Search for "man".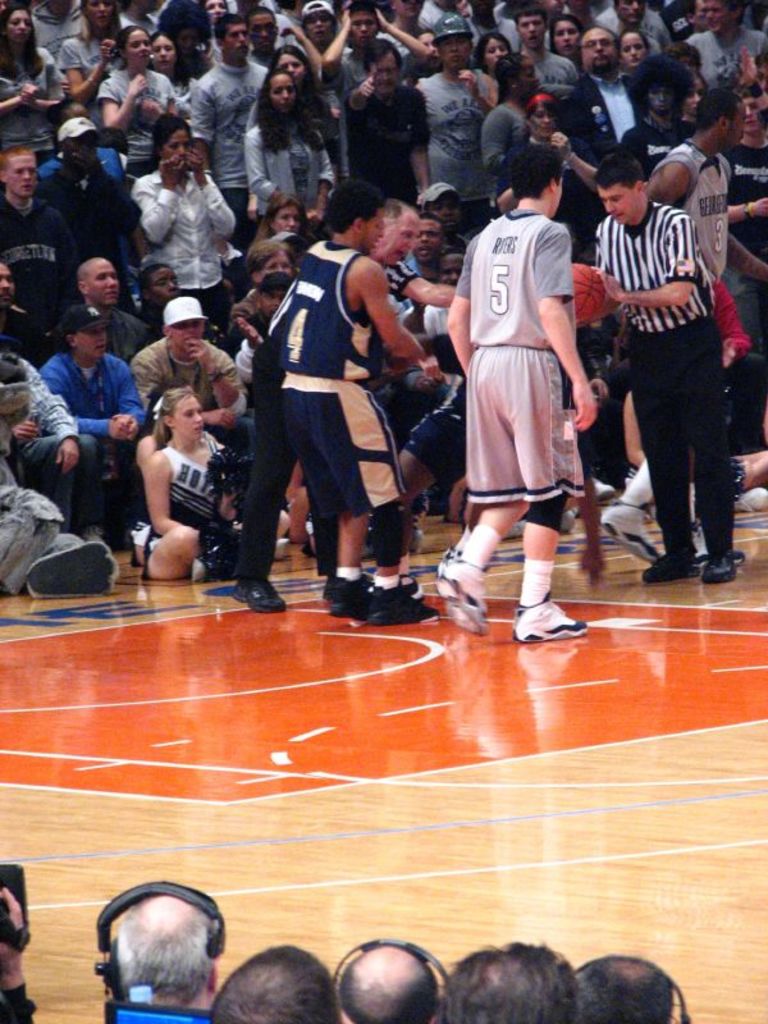
Found at left=586, top=100, right=744, bottom=585.
